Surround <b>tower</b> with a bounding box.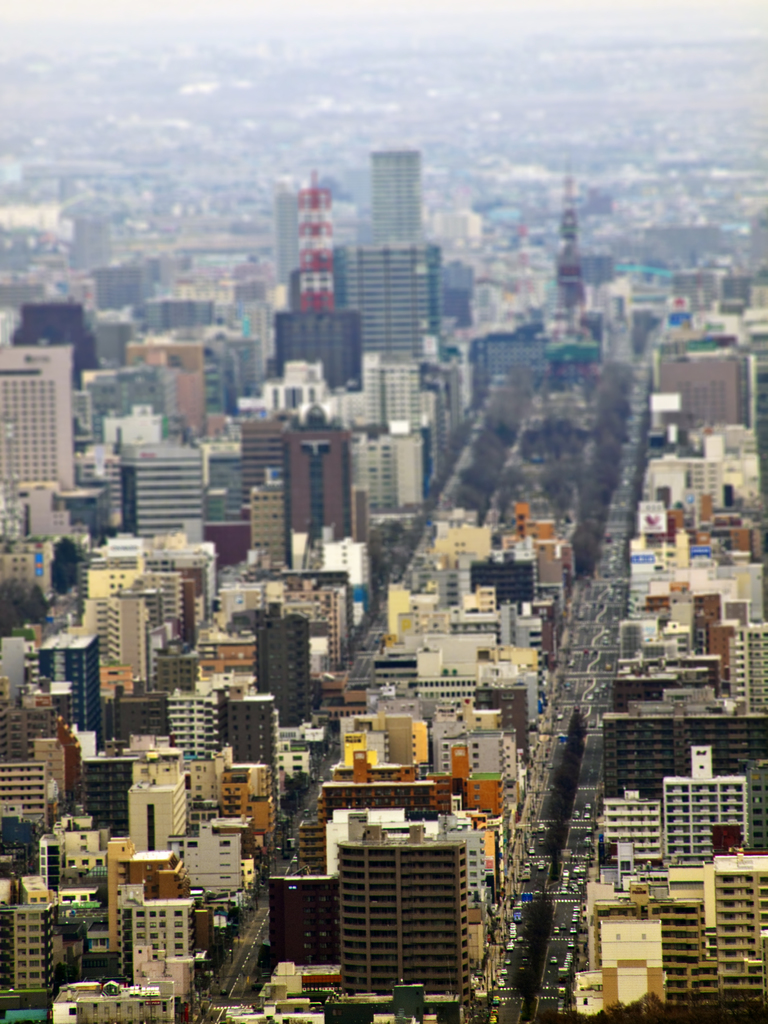
x1=369 y1=144 x2=423 y2=248.
